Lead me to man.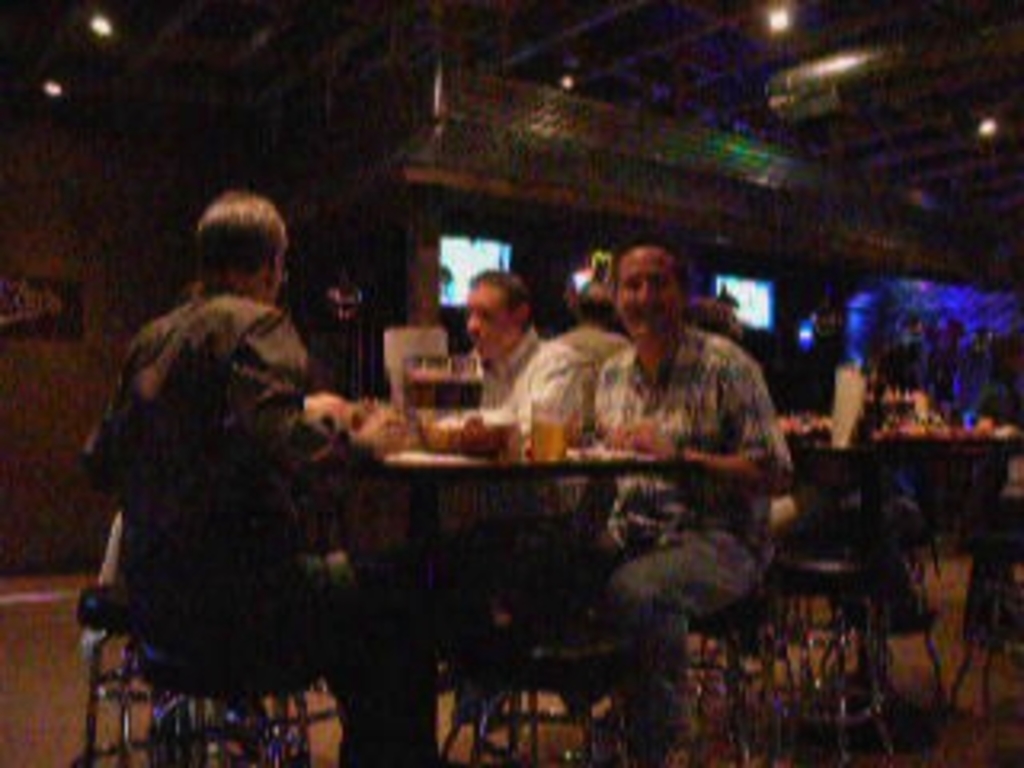
Lead to 435, 243, 781, 765.
